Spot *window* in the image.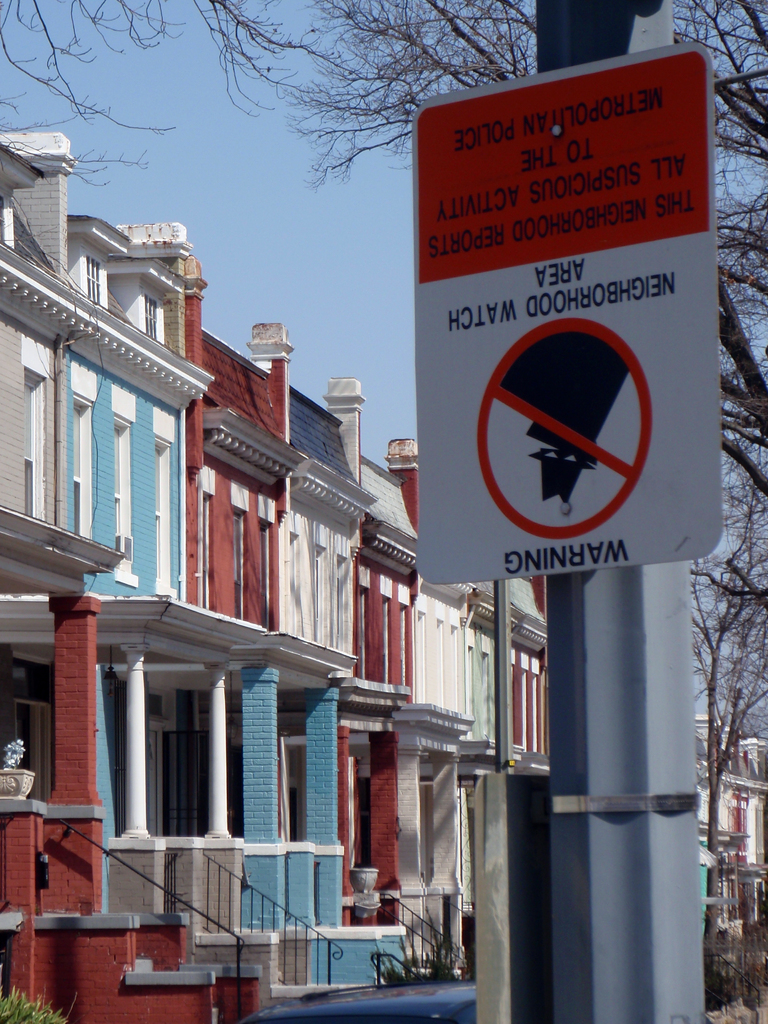
*window* found at [x1=259, y1=495, x2=277, y2=629].
